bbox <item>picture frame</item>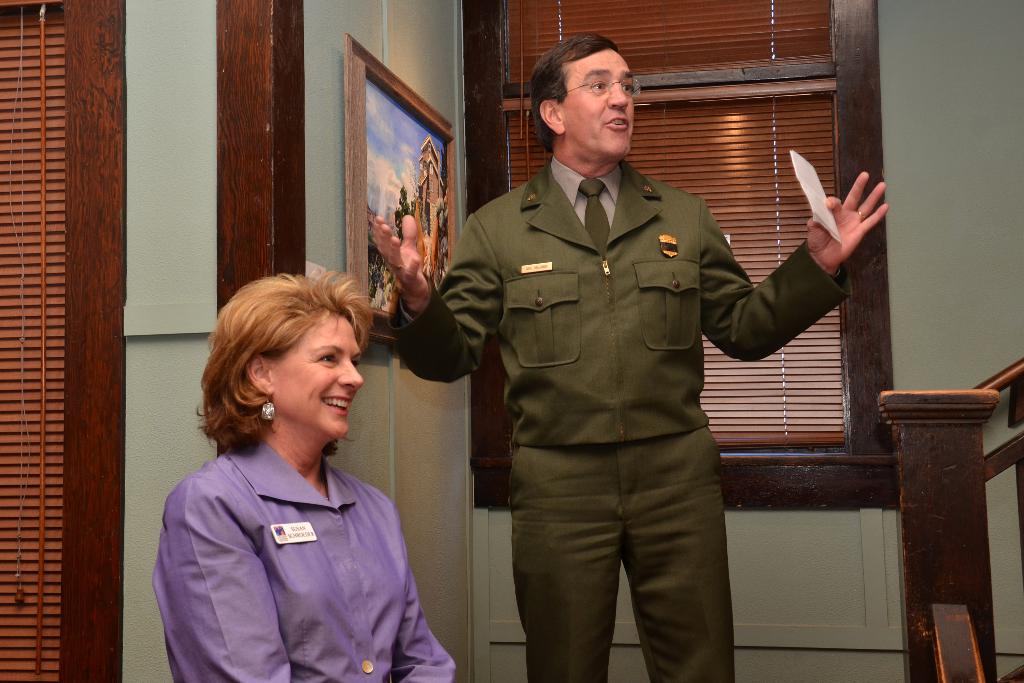
<box>337,17,461,368</box>
